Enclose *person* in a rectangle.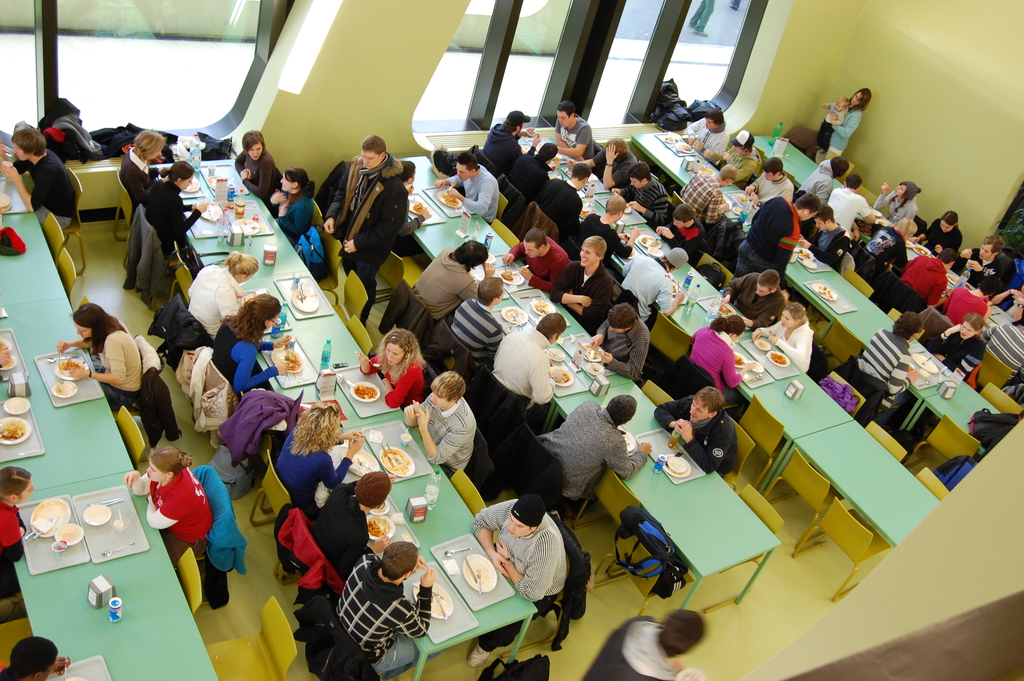
bbox=(925, 311, 989, 381).
